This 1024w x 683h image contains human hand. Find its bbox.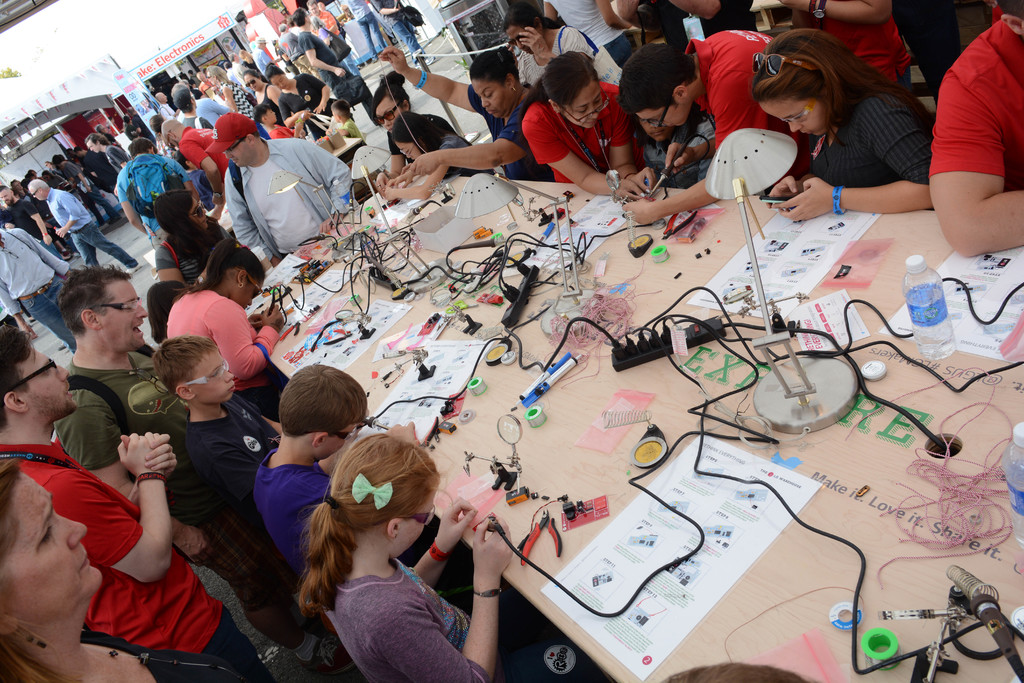
left=374, top=172, right=383, bottom=197.
